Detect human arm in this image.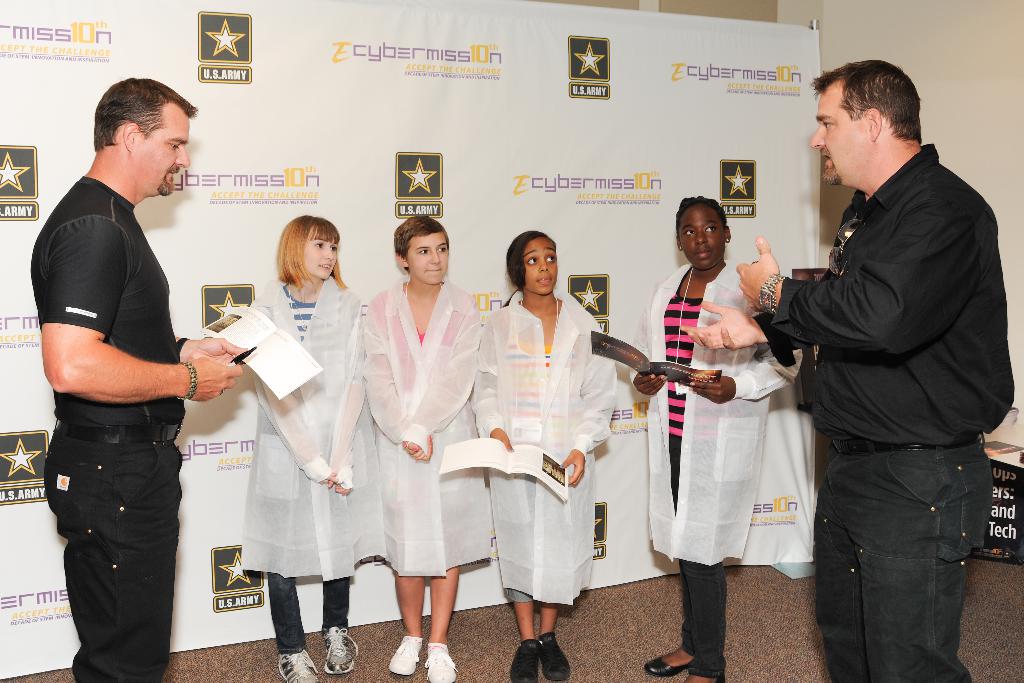
Detection: [left=264, top=288, right=340, bottom=491].
